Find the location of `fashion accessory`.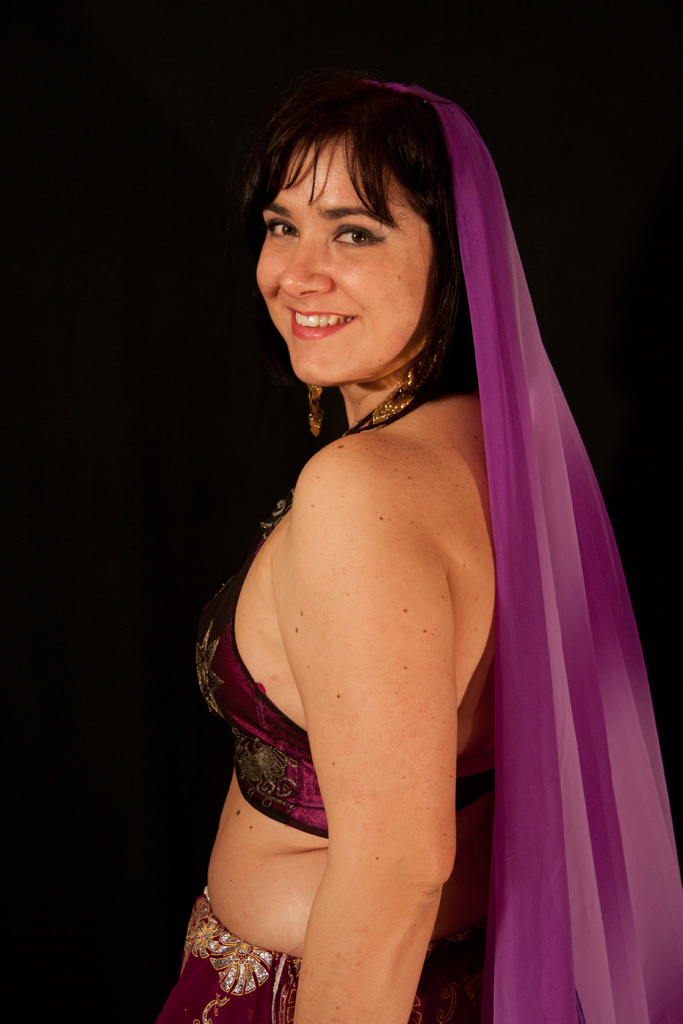
Location: Rect(372, 342, 439, 424).
